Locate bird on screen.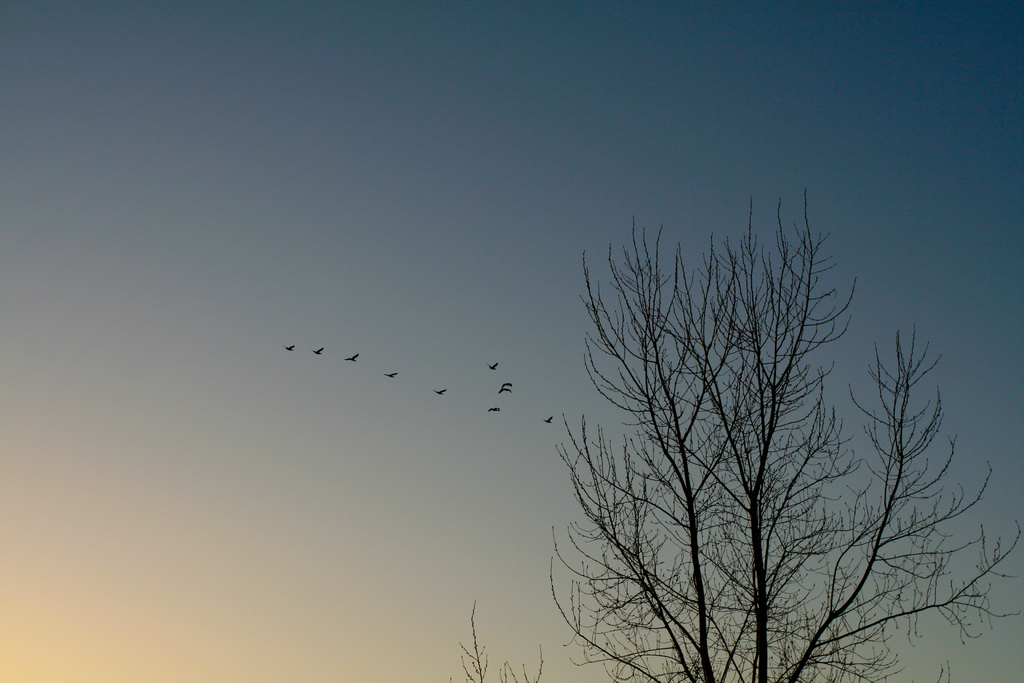
On screen at select_region(430, 387, 450, 399).
